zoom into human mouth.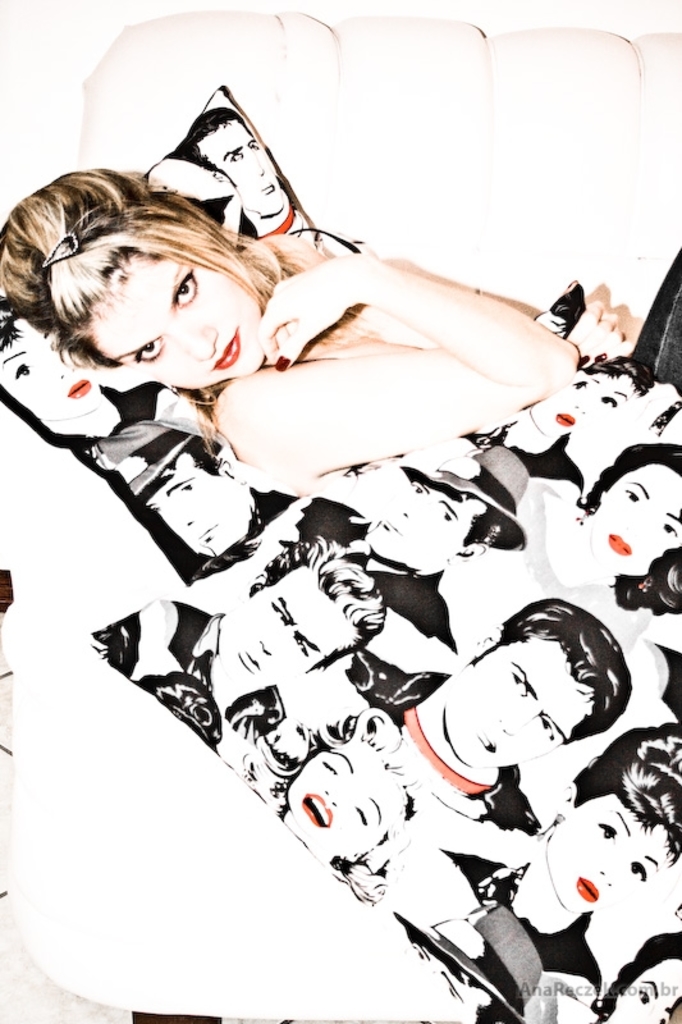
Zoom target: pyautogui.locateOnScreen(68, 375, 95, 397).
